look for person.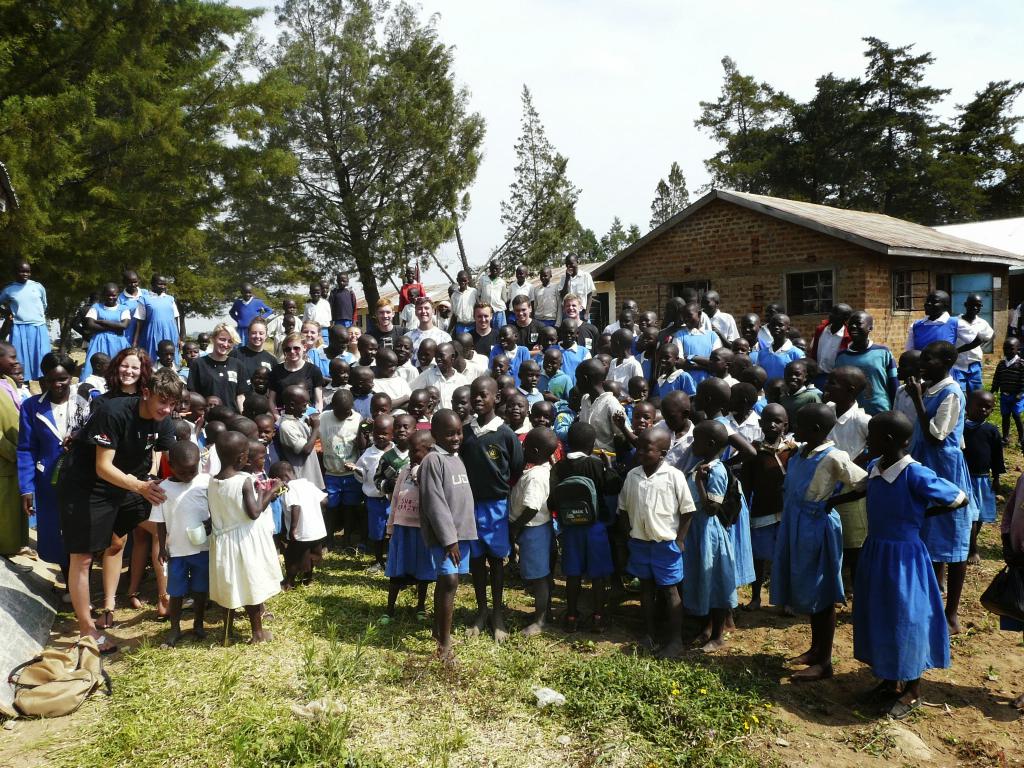
Found: [970, 472, 1023, 644].
